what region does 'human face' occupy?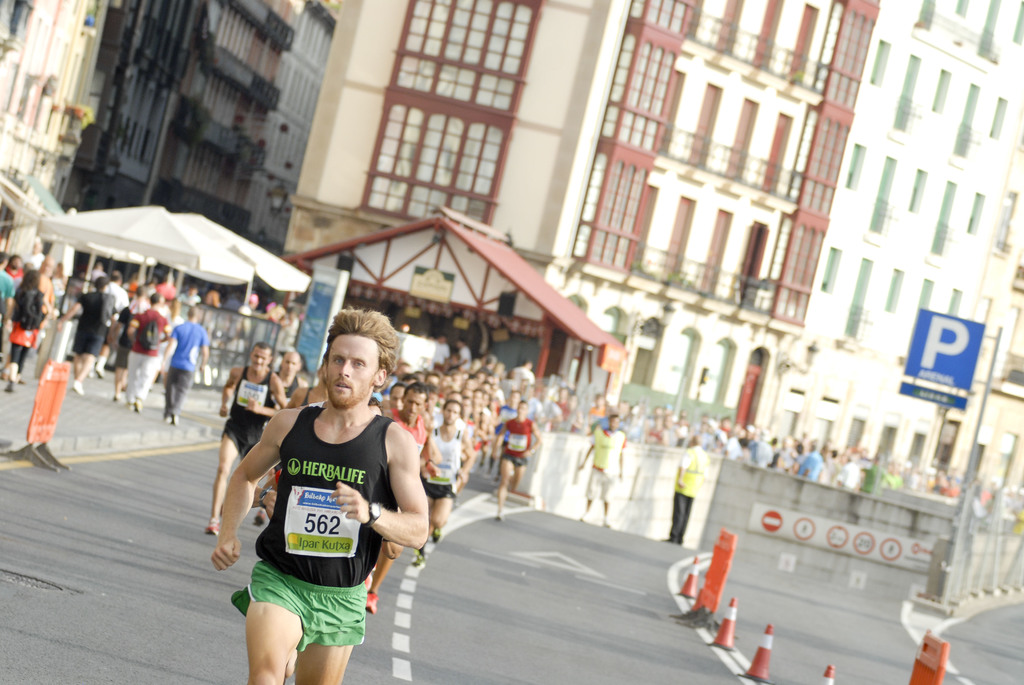
(left=399, top=385, right=428, bottom=421).
